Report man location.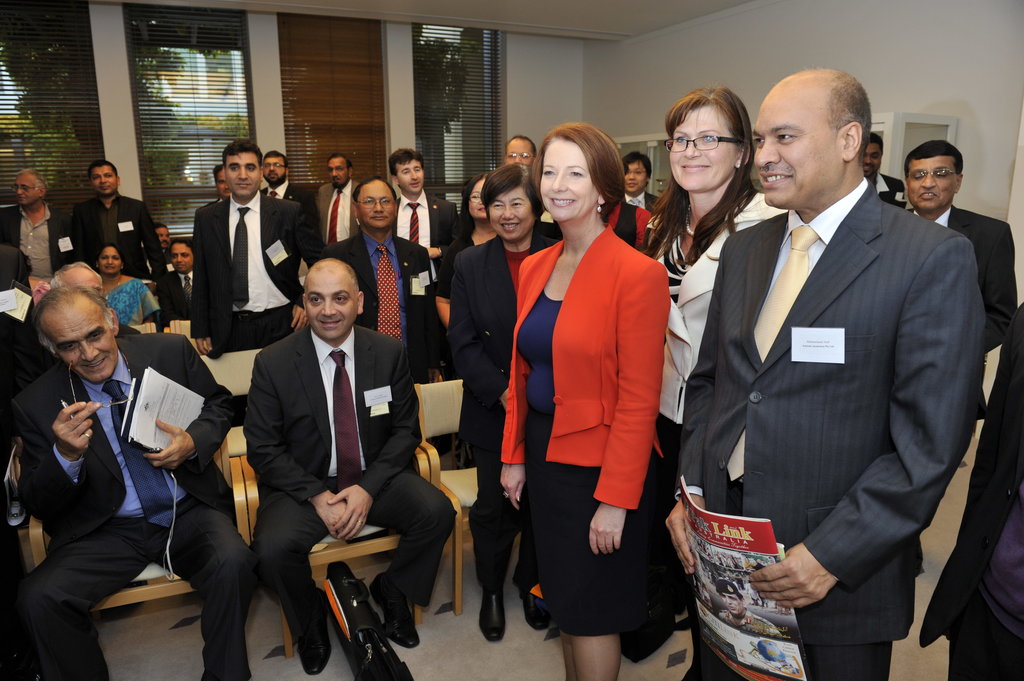
Report: x1=614, y1=153, x2=656, y2=212.
